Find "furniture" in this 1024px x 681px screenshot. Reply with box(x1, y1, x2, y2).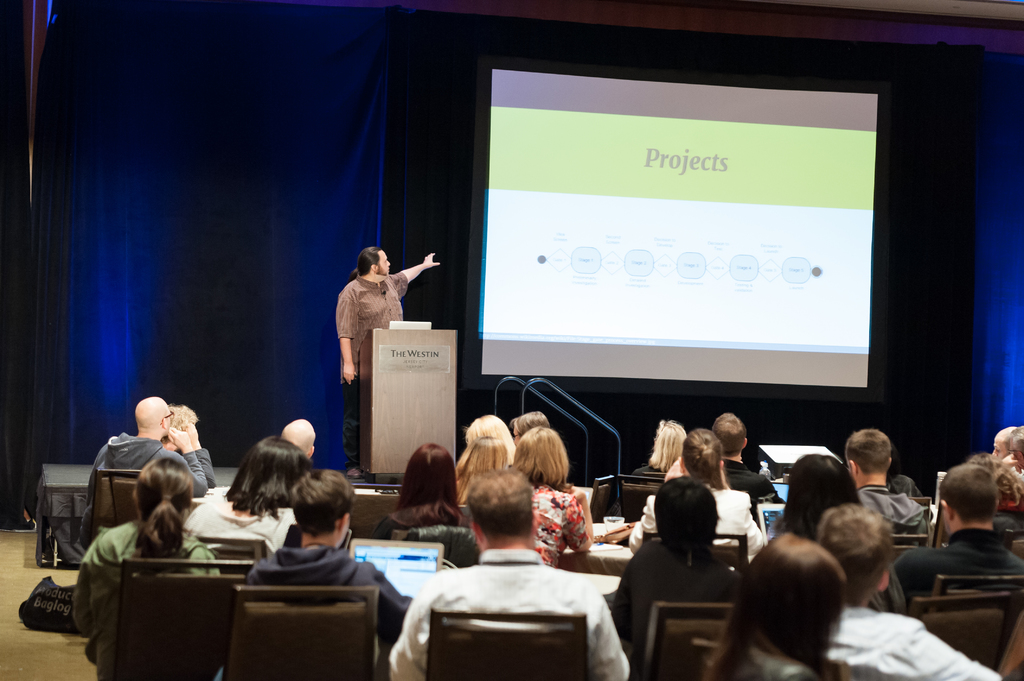
box(907, 592, 1018, 672).
